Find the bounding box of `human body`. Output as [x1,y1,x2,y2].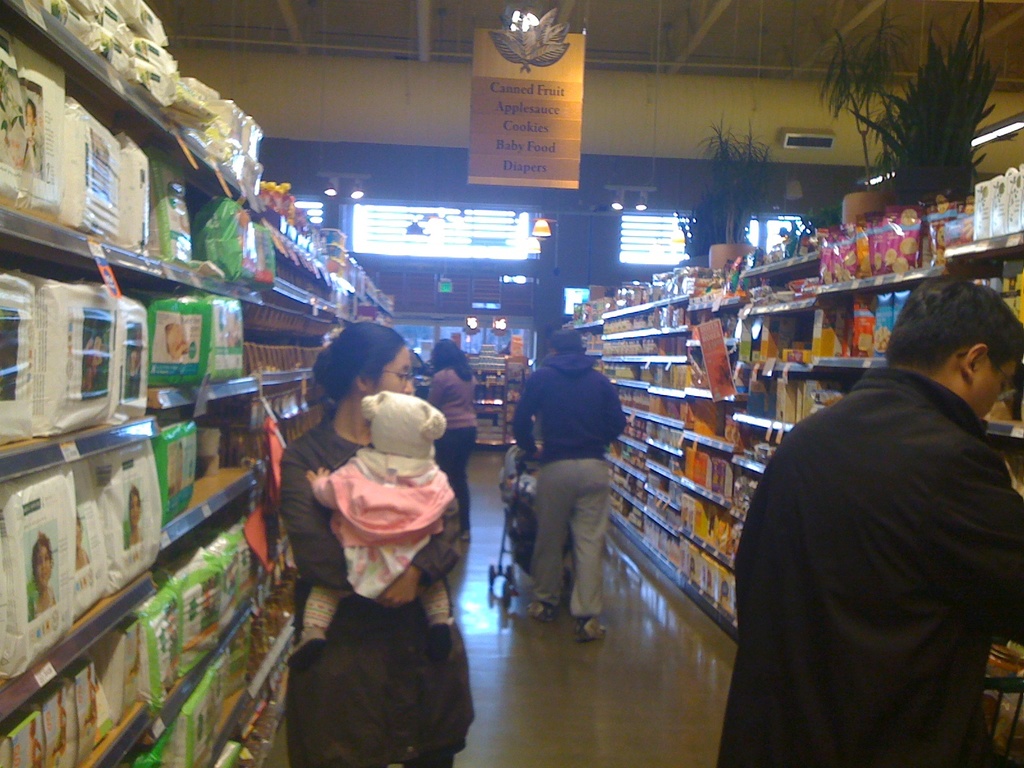
[279,311,476,767].
